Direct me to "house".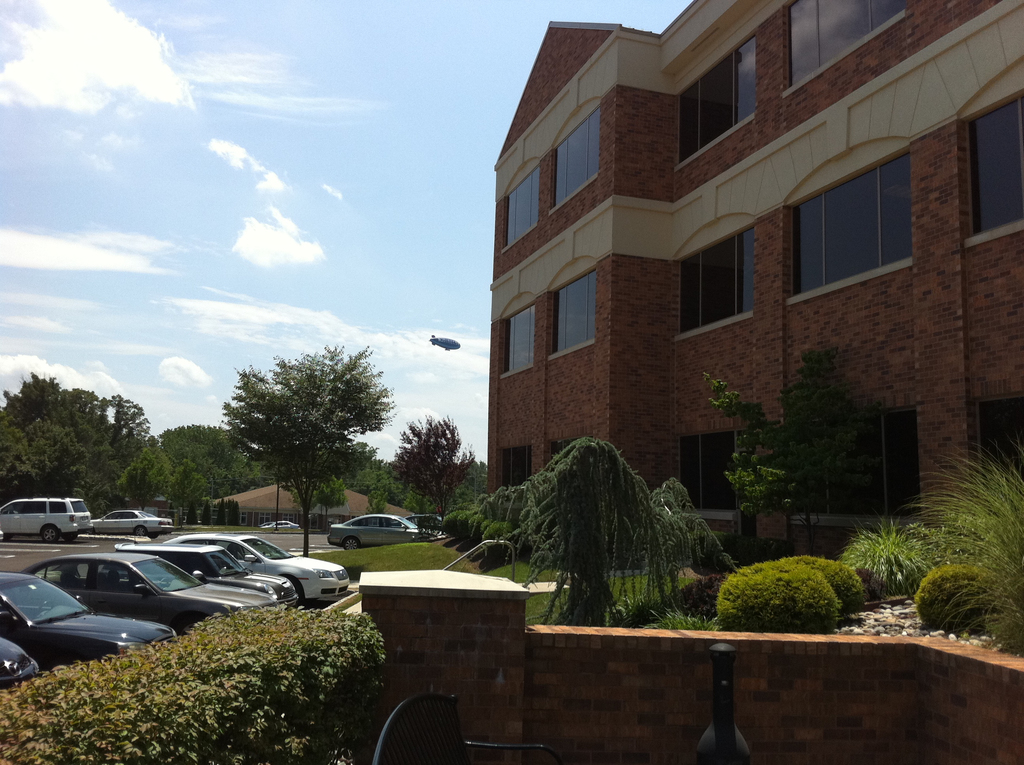
Direction: select_region(217, 482, 413, 535).
